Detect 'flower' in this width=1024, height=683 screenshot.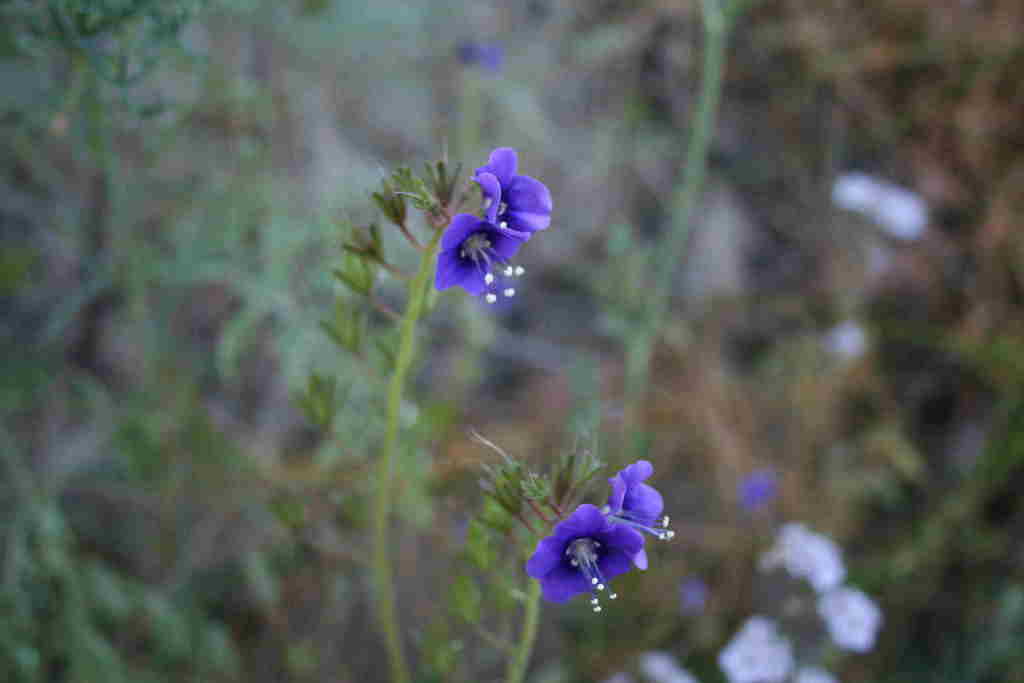
Detection: (530,504,645,604).
